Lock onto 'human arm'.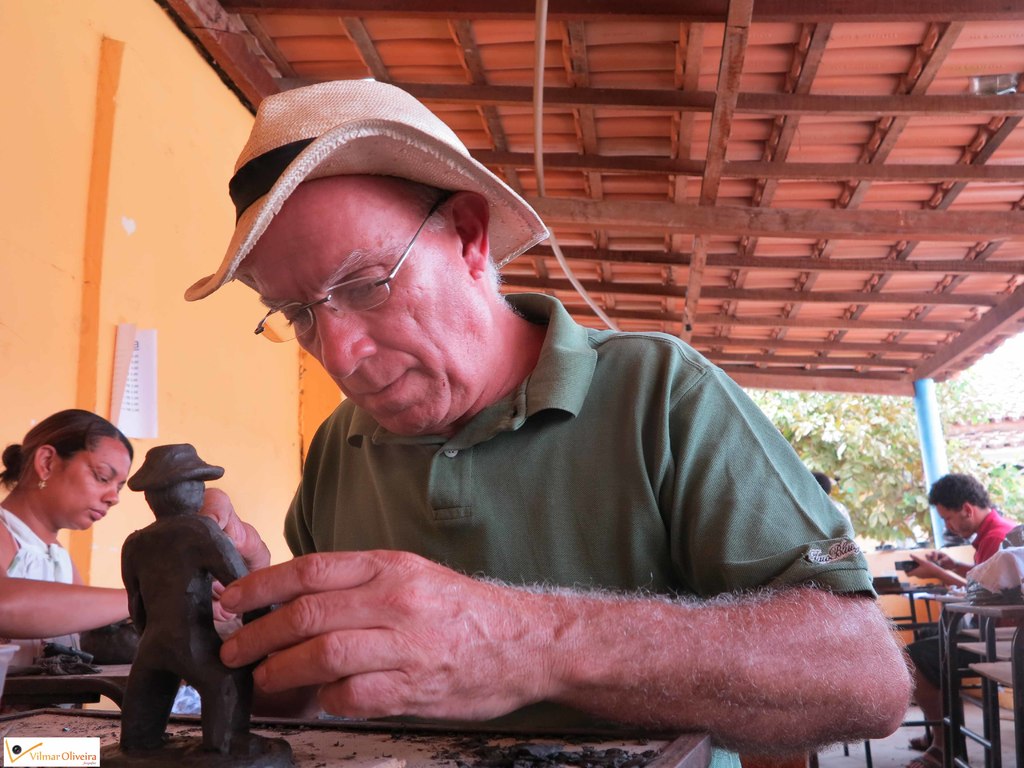
Locked: 928, 541, 1006, 577.
